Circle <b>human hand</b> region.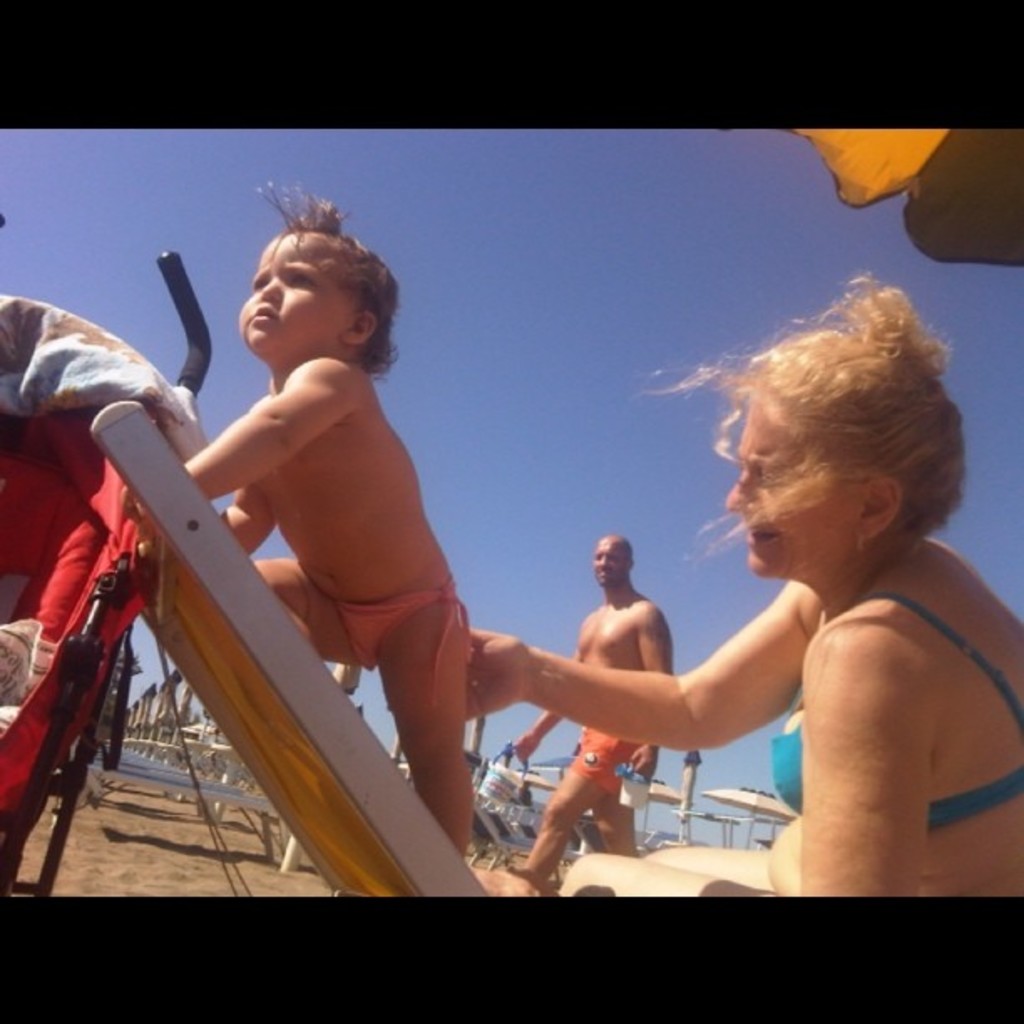
Region: <bbox>467, 626, 532, 719</bbox>.
